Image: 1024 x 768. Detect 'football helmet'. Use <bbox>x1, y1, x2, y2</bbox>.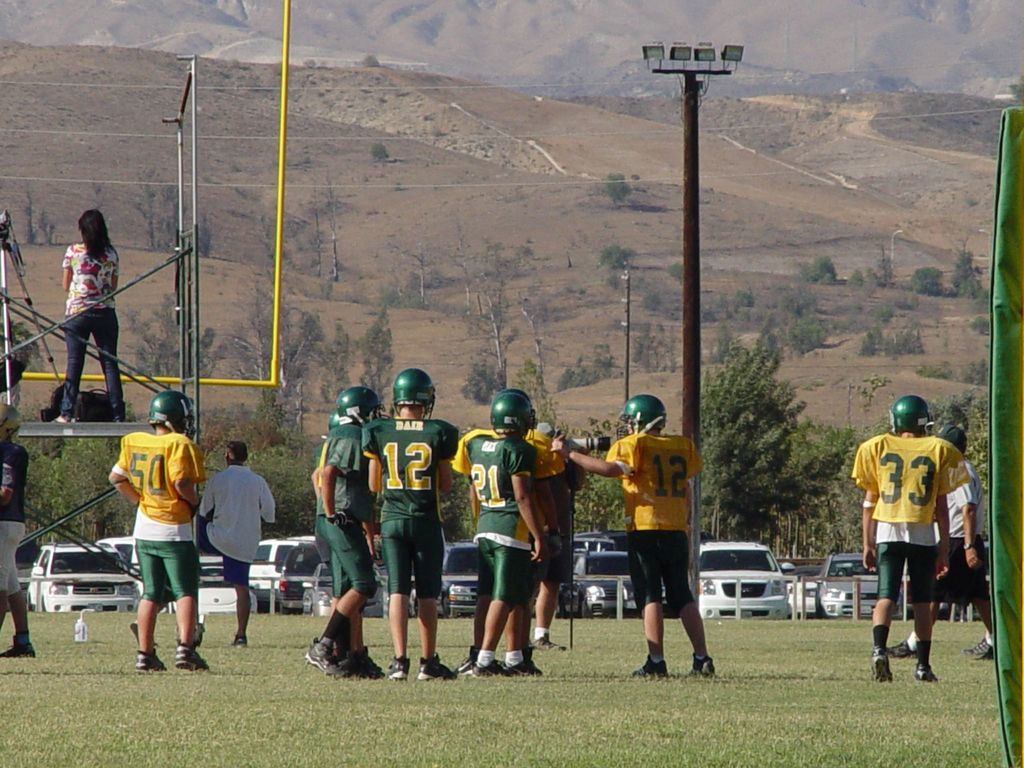
<bbox>392, 369, 436, 421</bbox>.
